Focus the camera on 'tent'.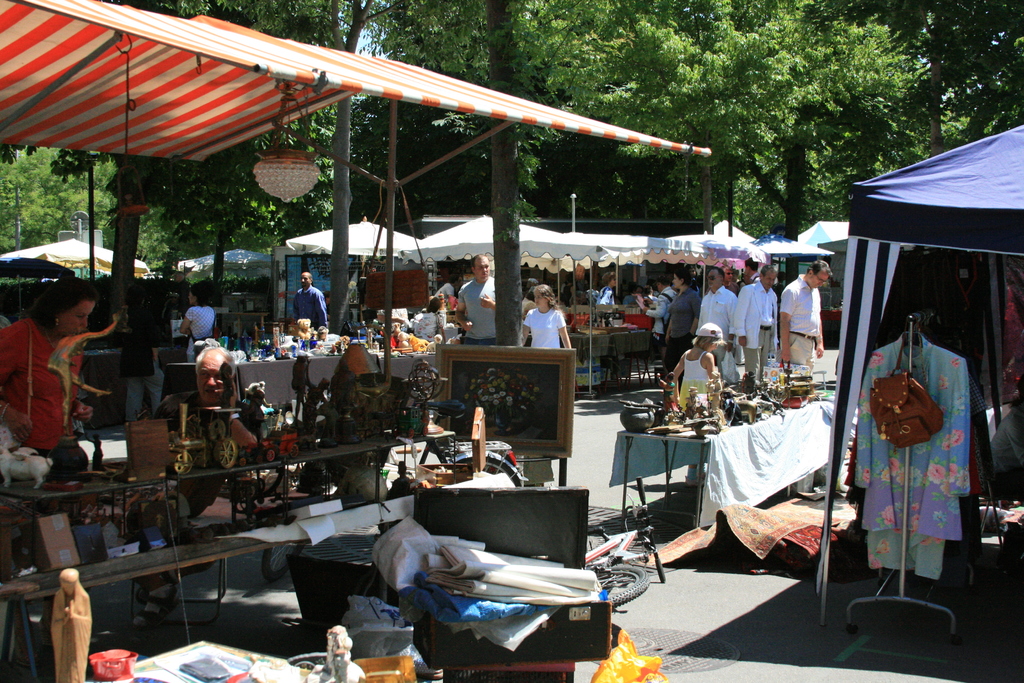
Focus region: {"left": 835, "top": 100, "right": 1001, "bottom": 626}.
